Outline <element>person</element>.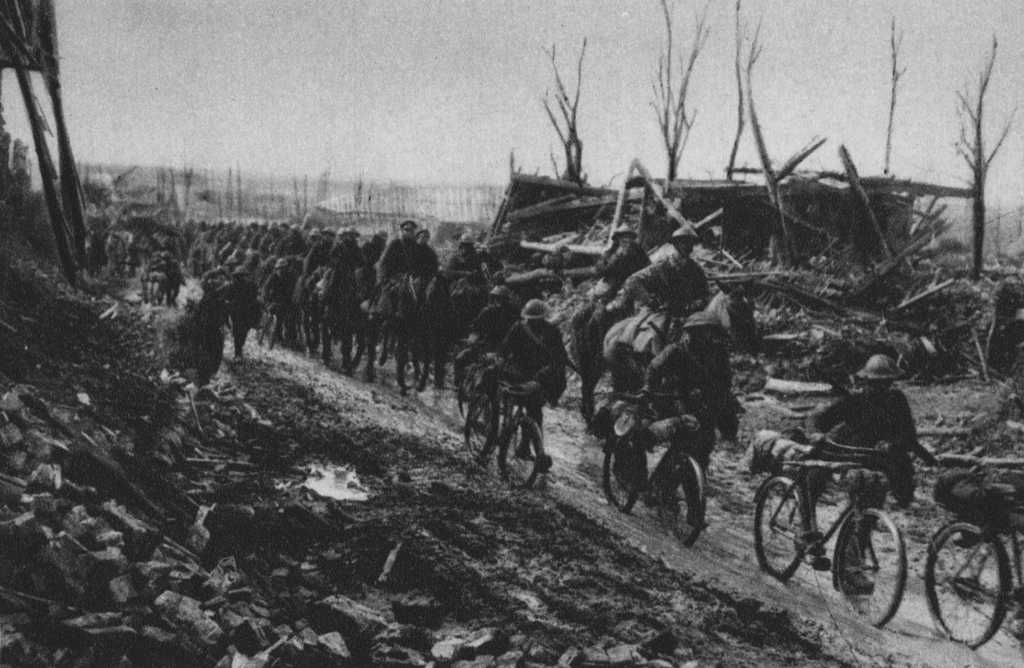
Outline: 502,304,559,464.
